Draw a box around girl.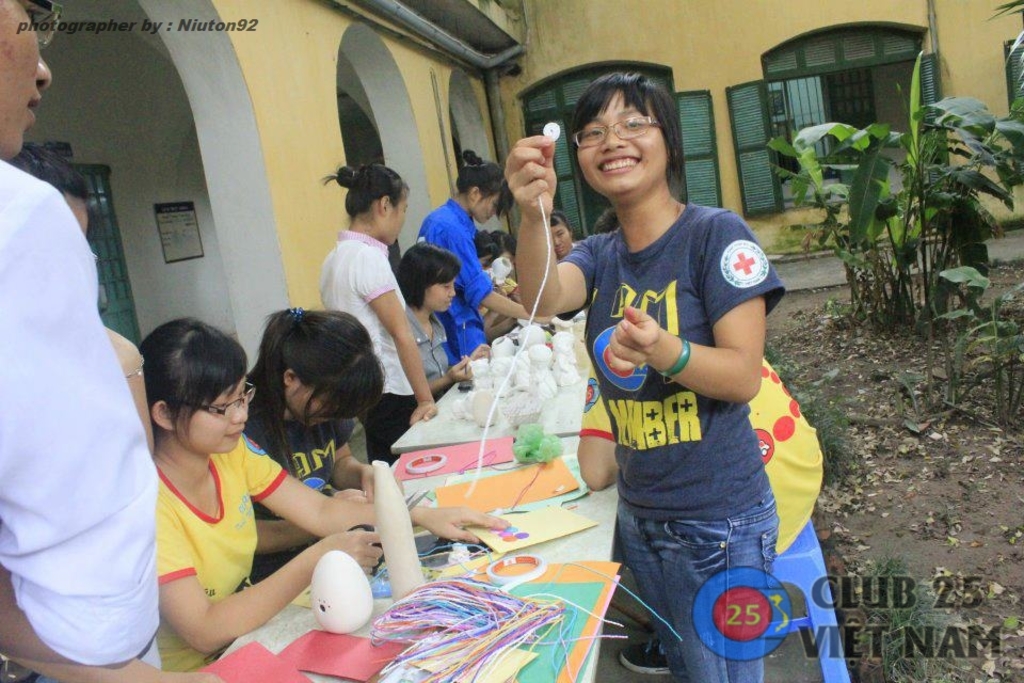
pyautogui.locateOnScreen(314, 163, 435, 460).
